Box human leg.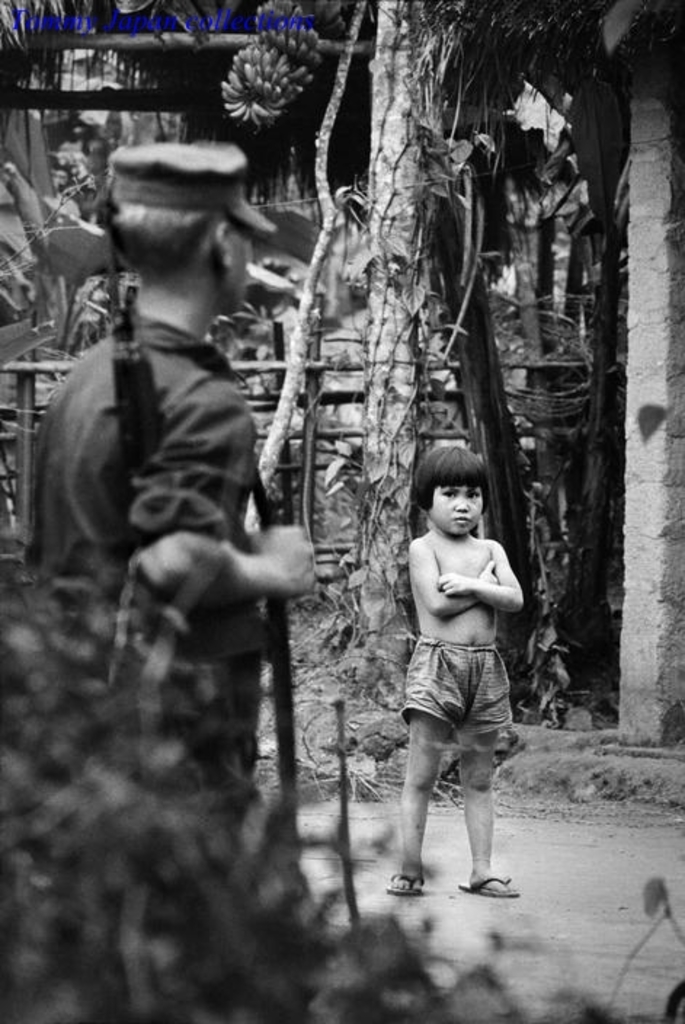
bbox=[394, 630, 457, 903].
